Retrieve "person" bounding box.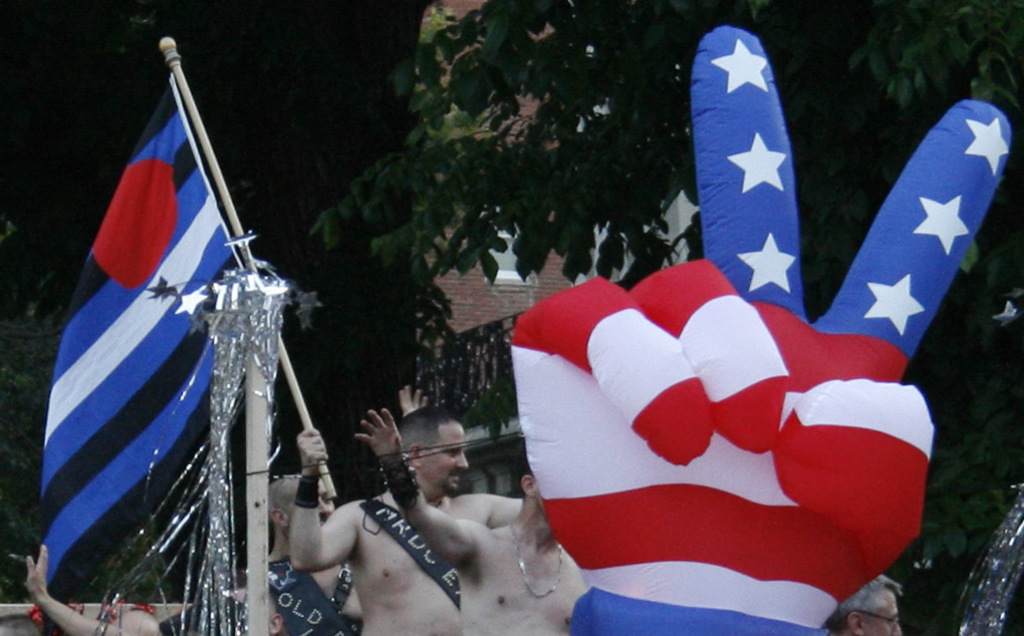
Bounding box: x1=353 y1=404 x2=592 y2=635.
